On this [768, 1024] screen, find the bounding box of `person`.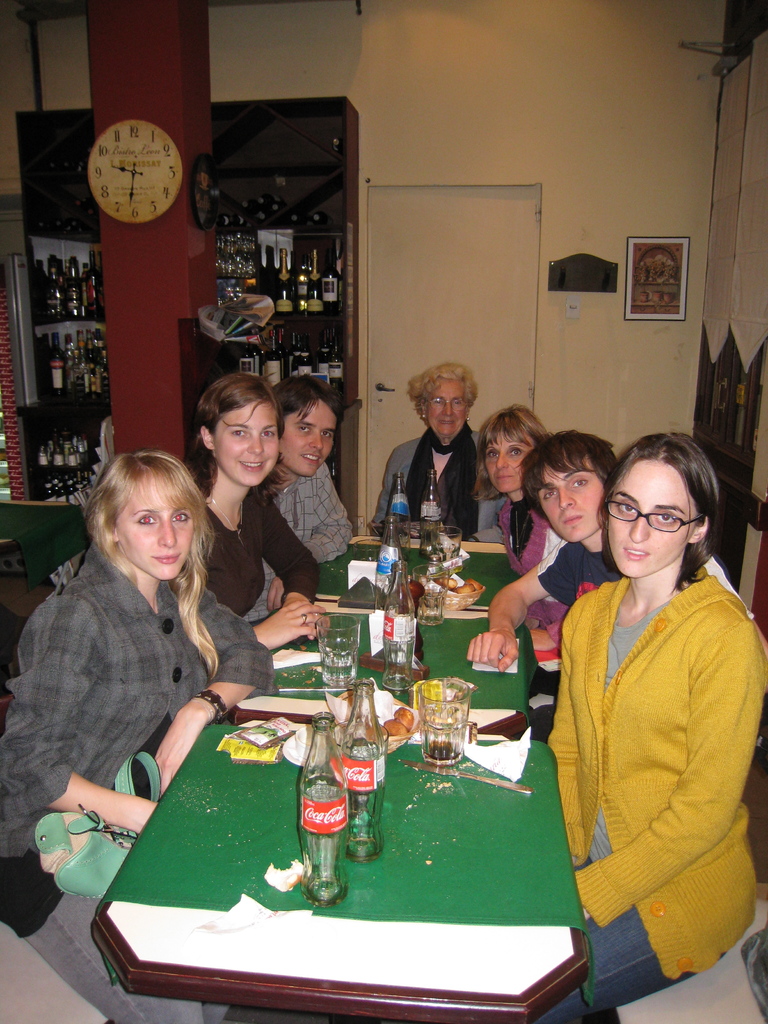
Bounding box: [x1=479, y1=409, x2=767, y2=1023].
